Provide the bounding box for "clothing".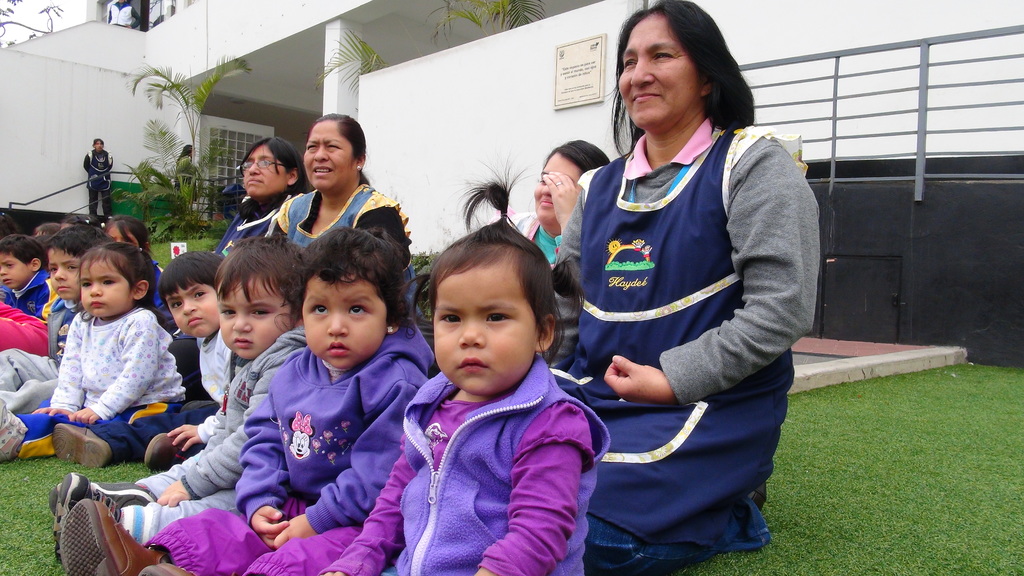
<region>116, 317, 305, 544</region>.
